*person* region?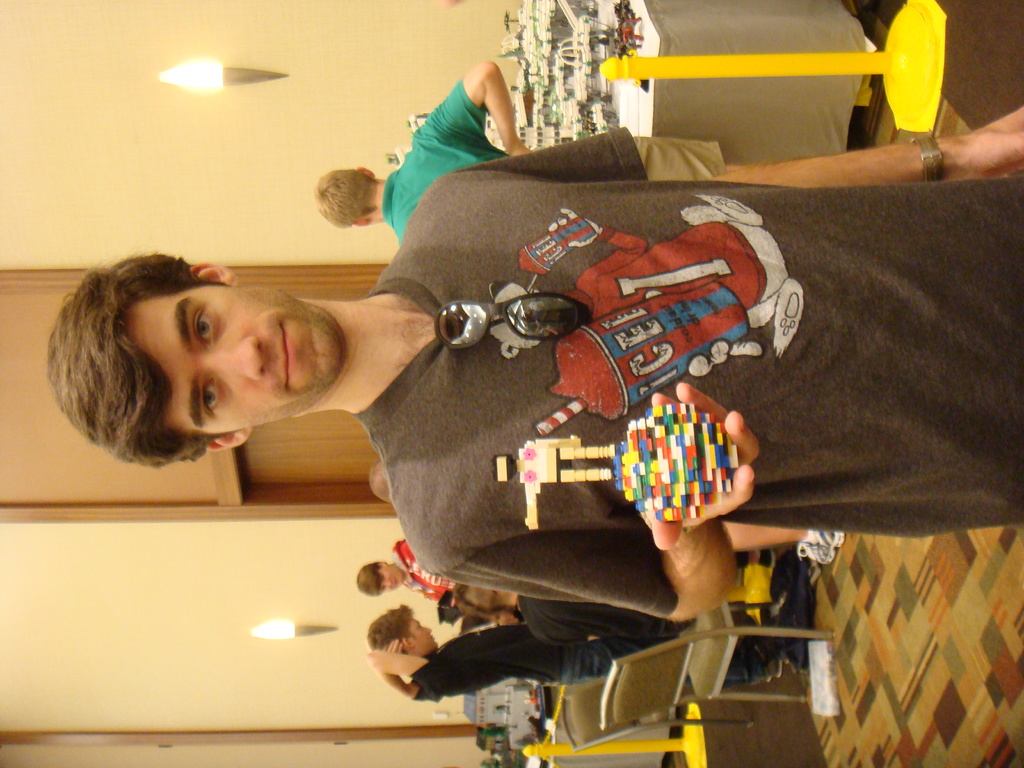
pyautogui.locateOnScreen(311, 54, 741, 248)
